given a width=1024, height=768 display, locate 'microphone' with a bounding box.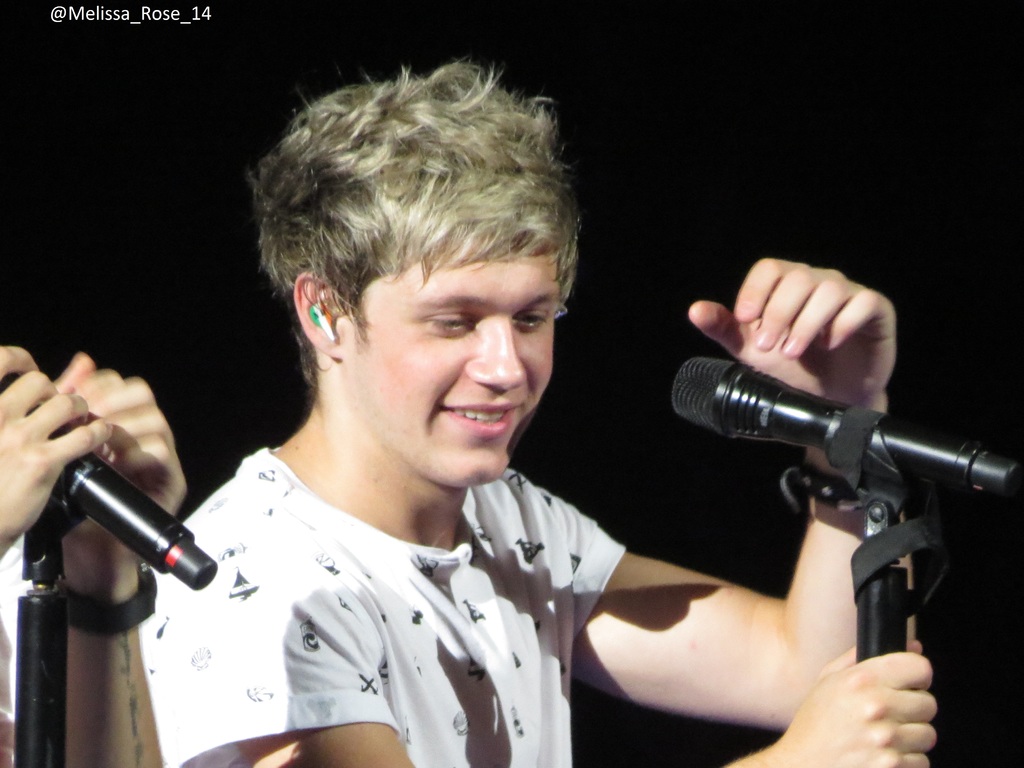
Located: x1=1, y1=365, x2=222, y2=593.
